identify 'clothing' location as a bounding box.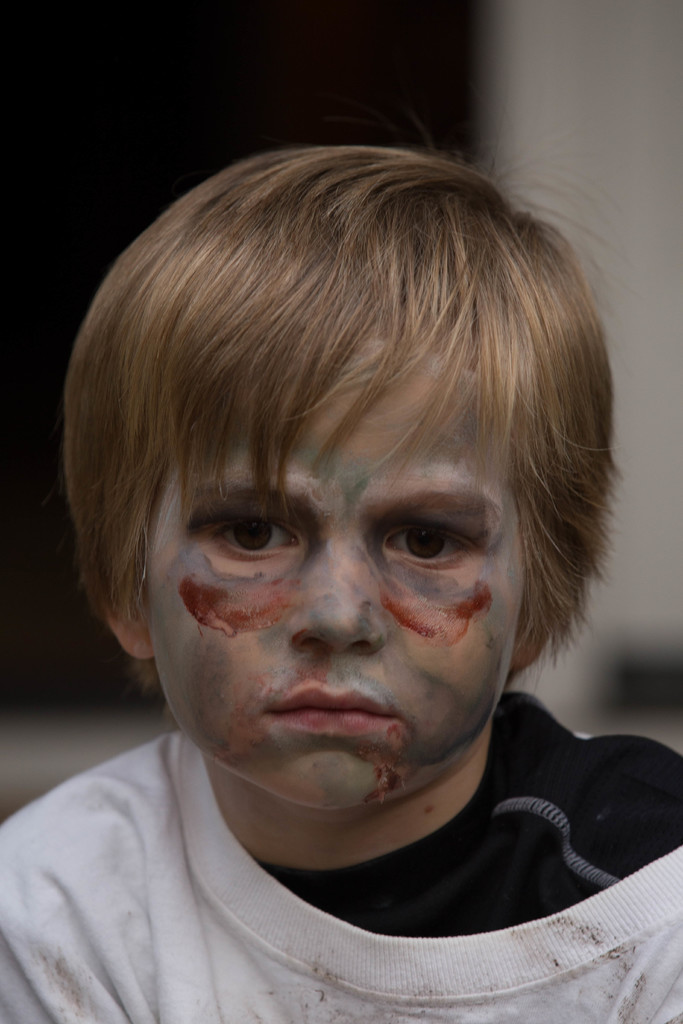
locate(39, 724, 682, 988).
